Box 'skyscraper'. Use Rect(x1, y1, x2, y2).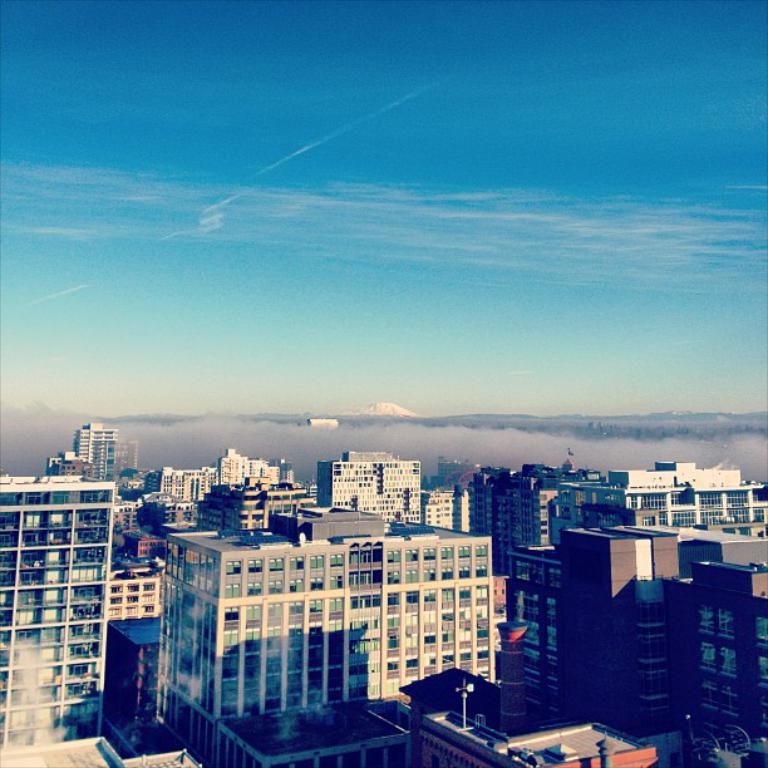
Rect(215, 439, 299, 488).
